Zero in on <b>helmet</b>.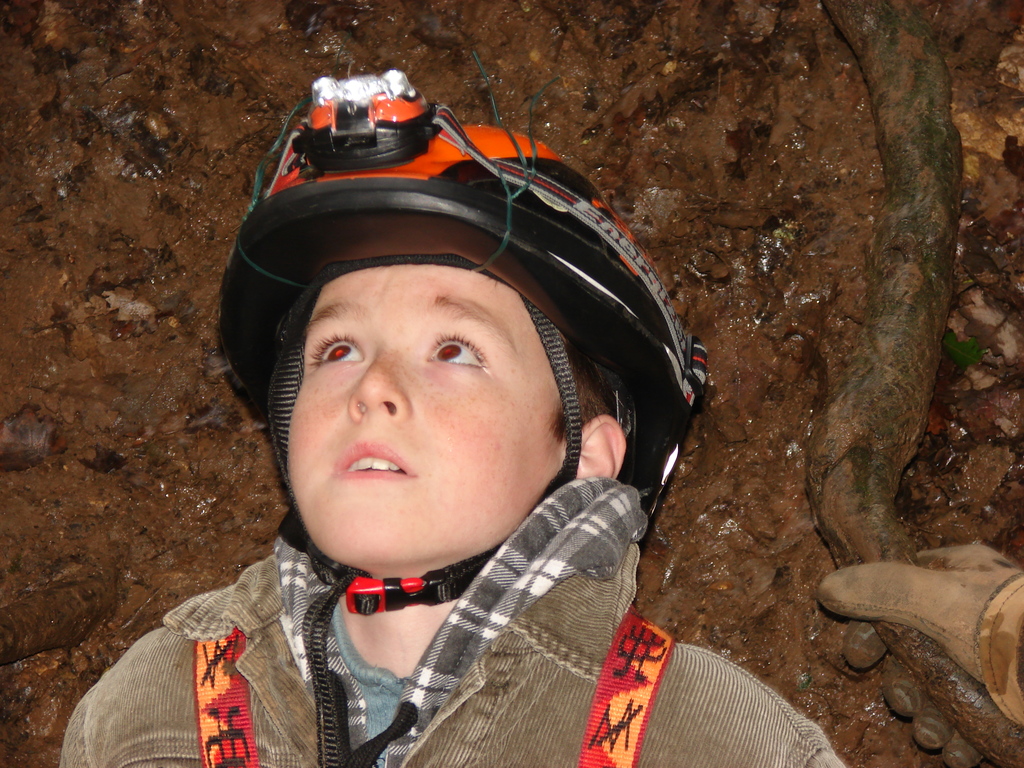
Zeroed in: {"x1": 204, "y1": 76, "x2": 677, "y2": 640}.
